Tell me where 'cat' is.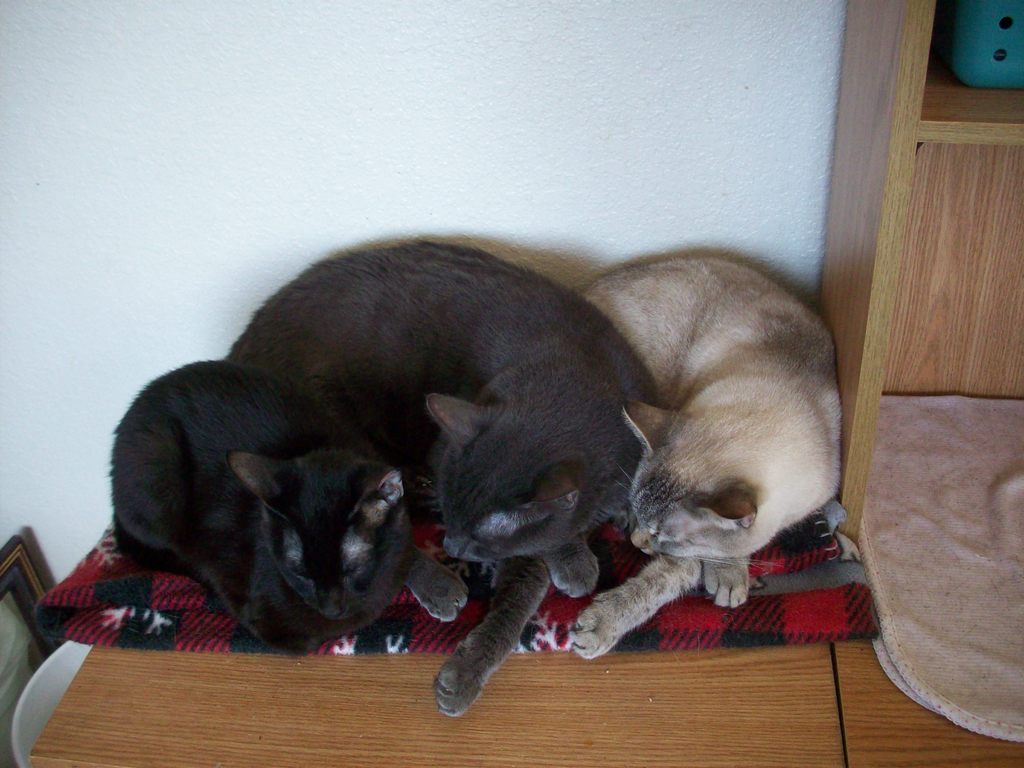
'cat' is at <region>112, 356, 468, 655</region>.
